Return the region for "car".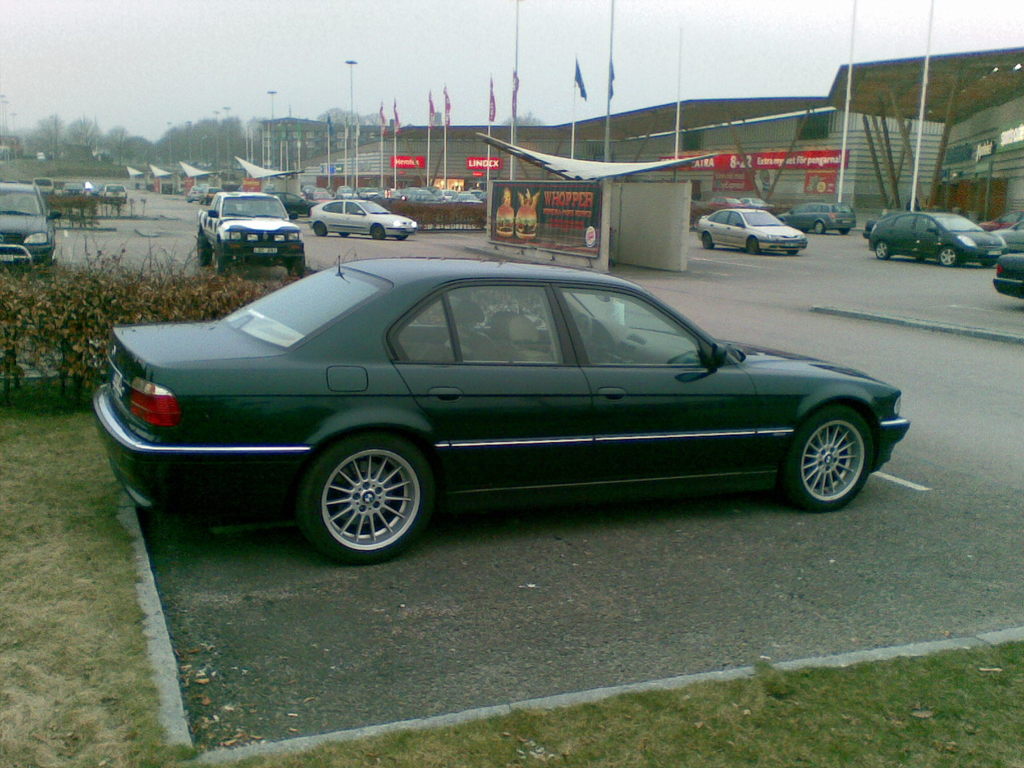
[x1=739, y1=199, x2=774, y2=209].
